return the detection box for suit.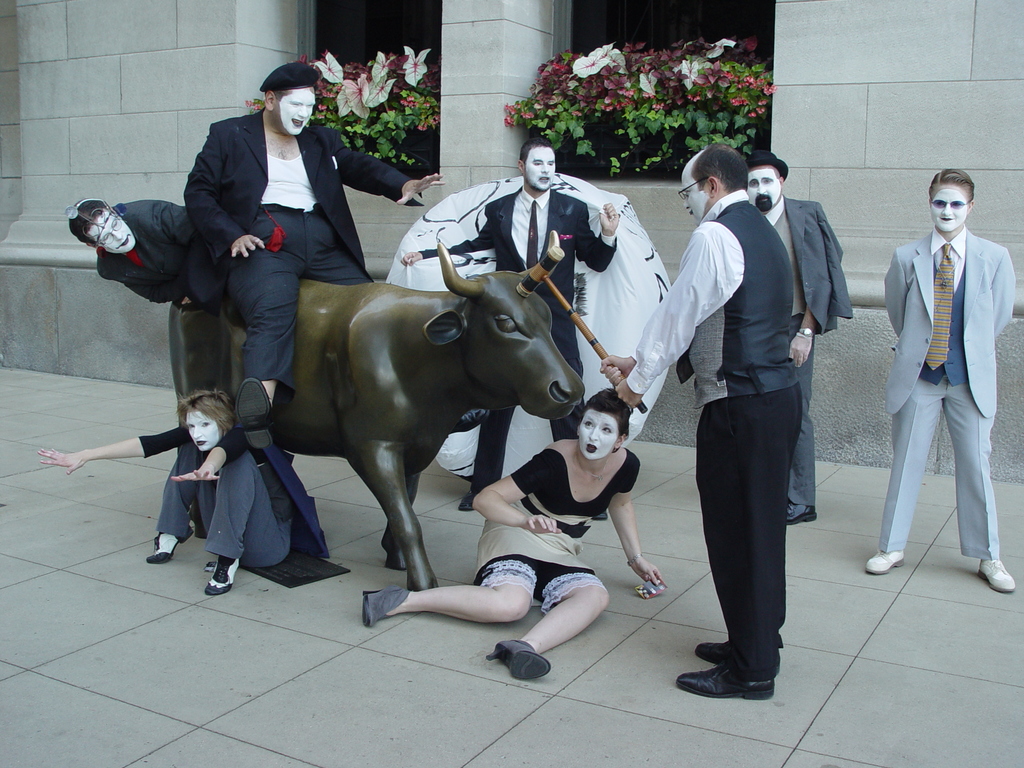
detection(881, 232, 1013, 561).
